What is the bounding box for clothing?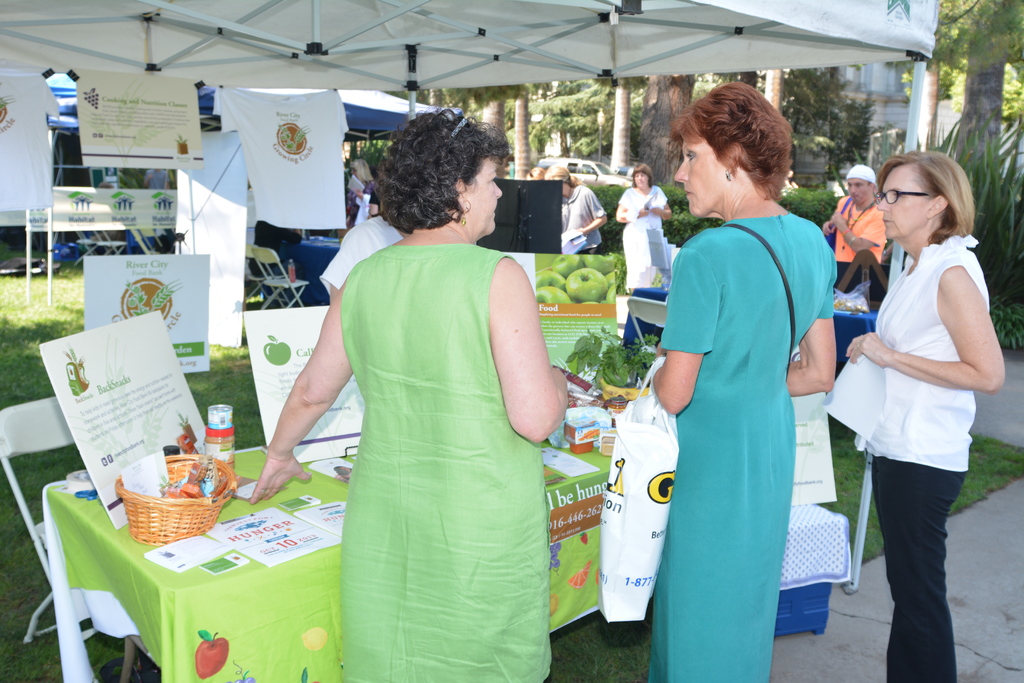
658:214:835:682.
